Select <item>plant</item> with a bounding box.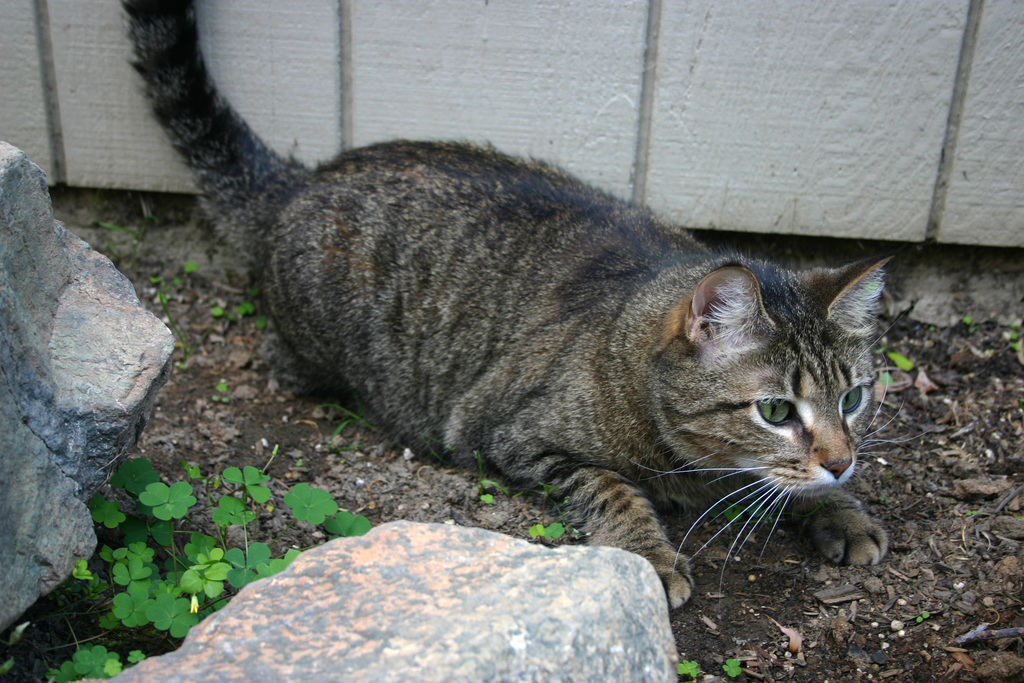
522/509/580/557.
